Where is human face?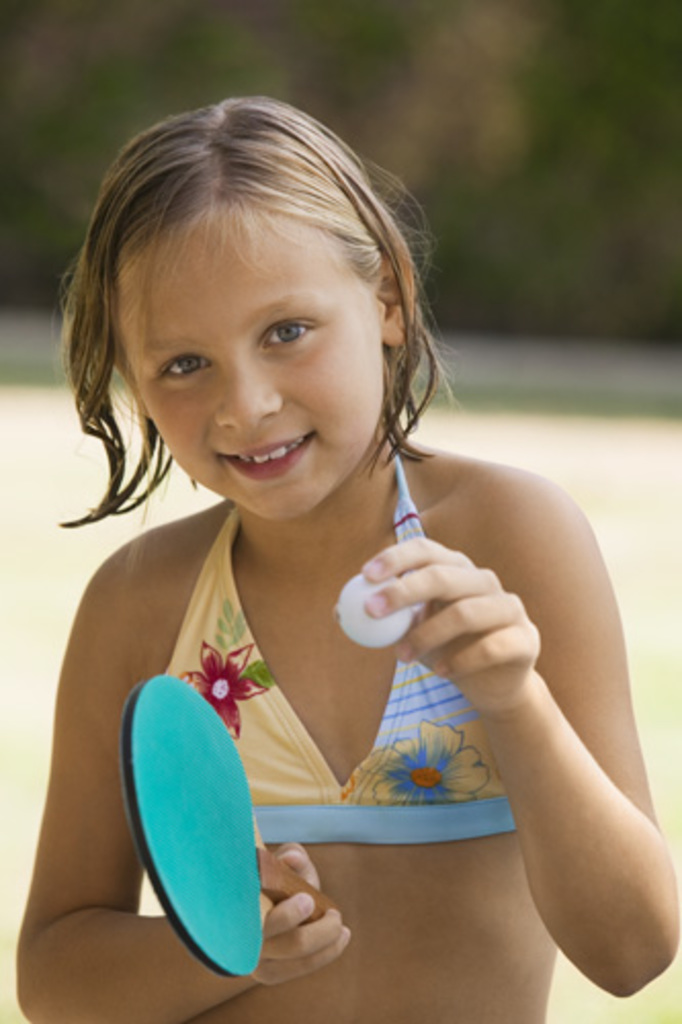
crop(121, 201, 381, 518).
